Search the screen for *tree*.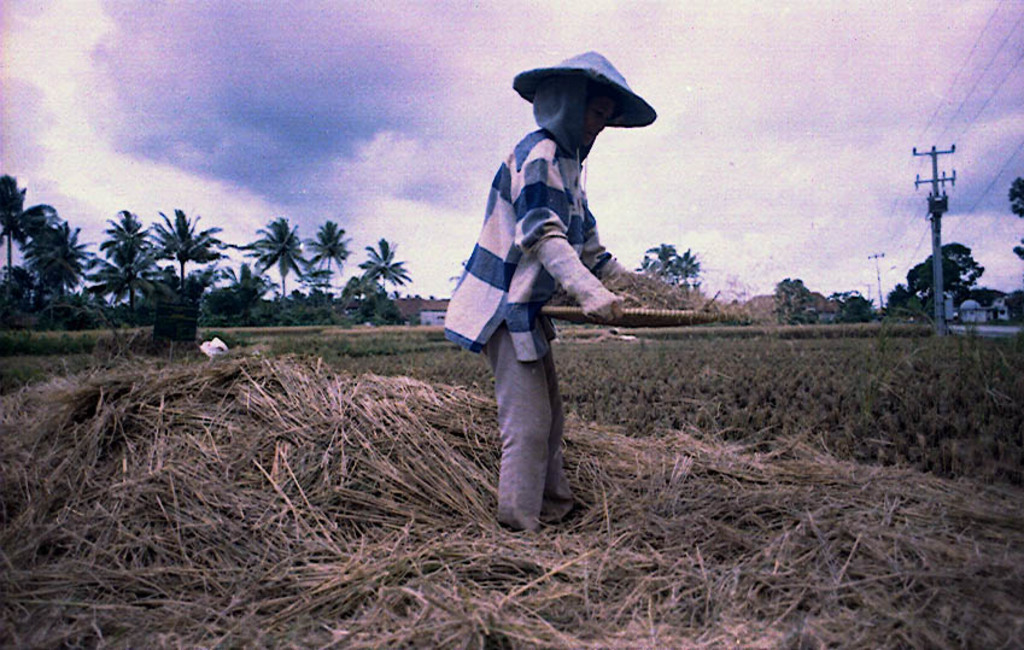
Found at select_region(1005, 164, 1023, 281).
